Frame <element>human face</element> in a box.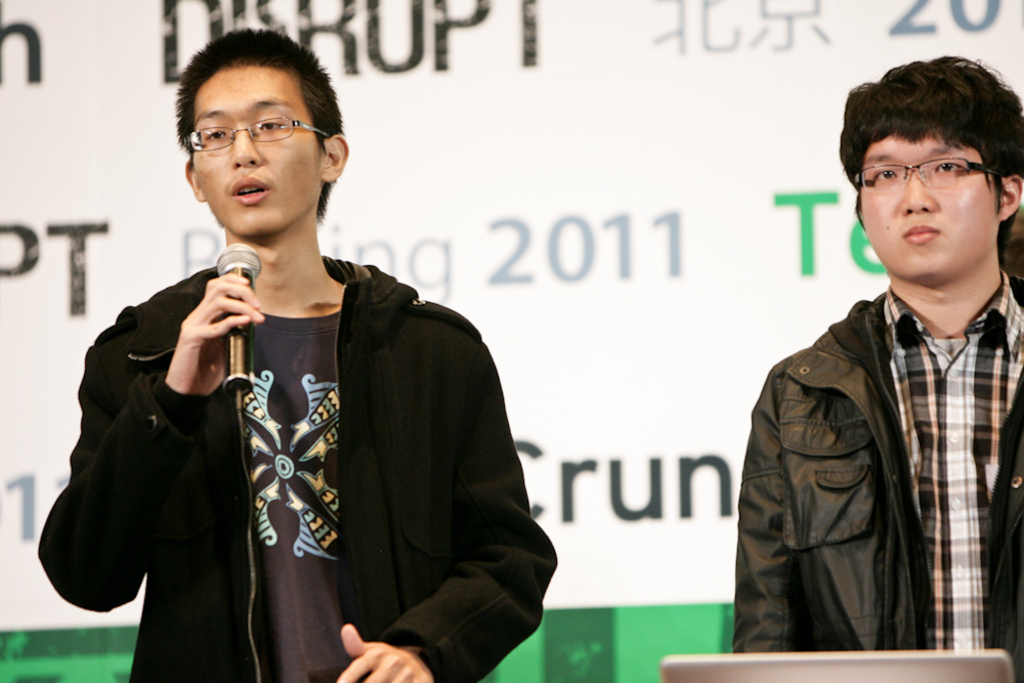
186 60 319 234.
